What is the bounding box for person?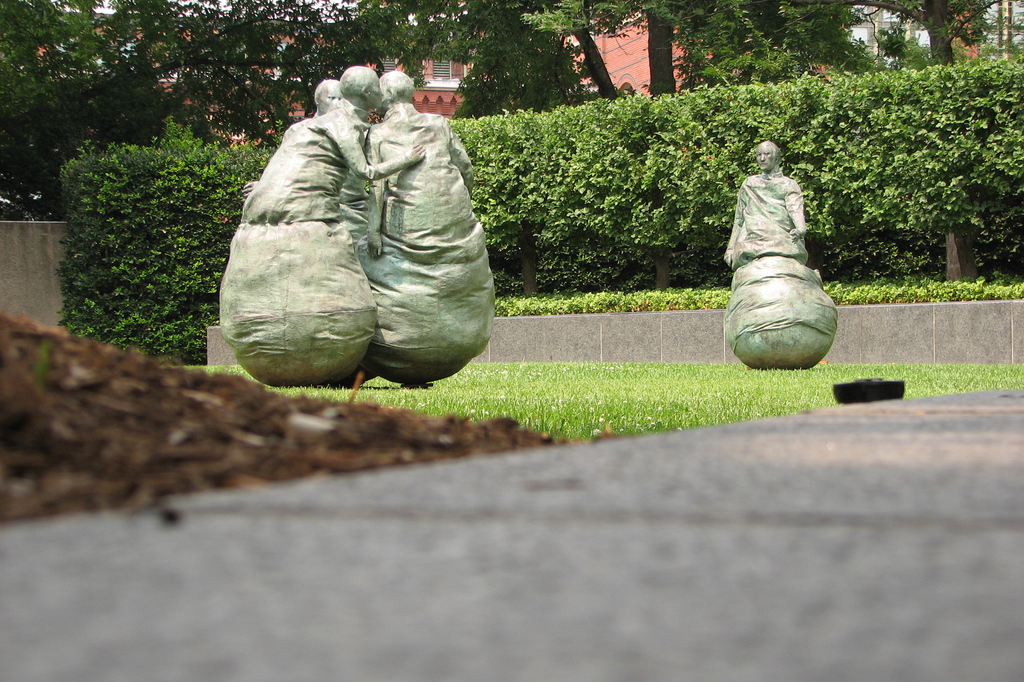
pyautogui.locateOnScreen(728, 133, 856, 363).
